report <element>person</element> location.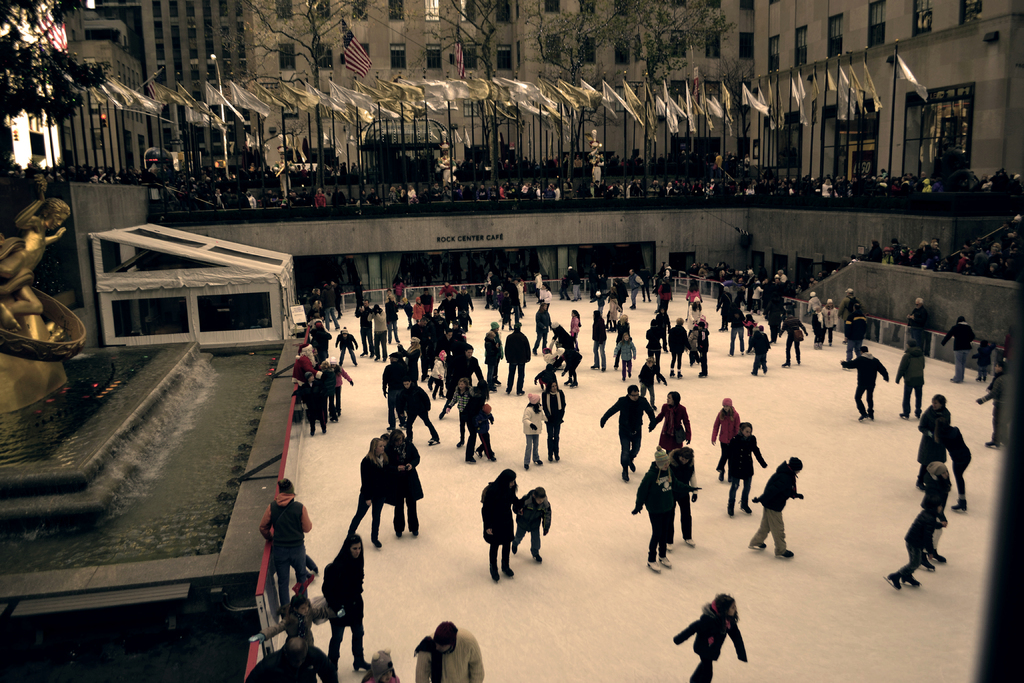
Report: x1=542 y1=380 x2=567 y2=460.
